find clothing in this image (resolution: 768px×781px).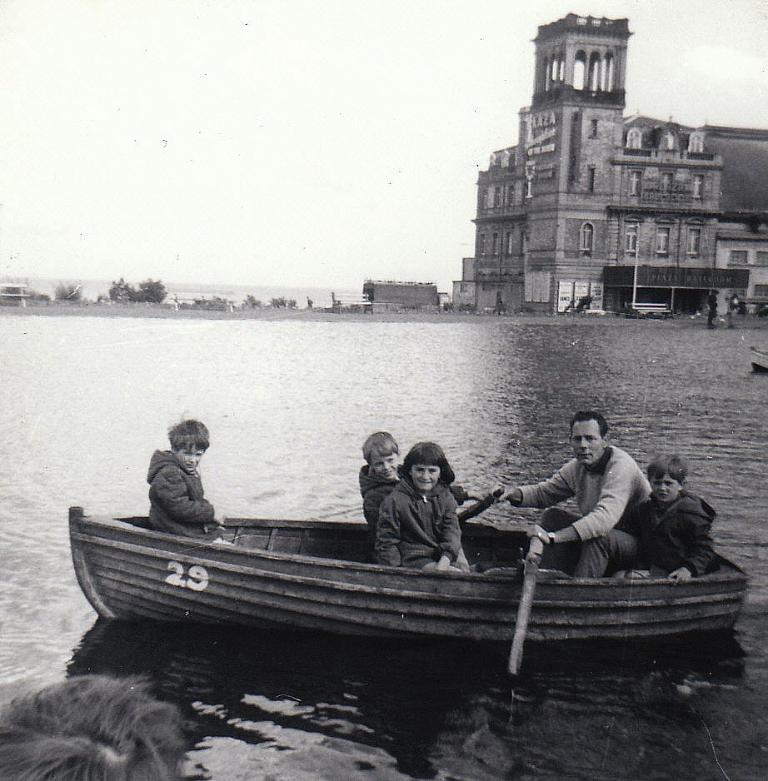
bbox(382, 473, 468, 578).
